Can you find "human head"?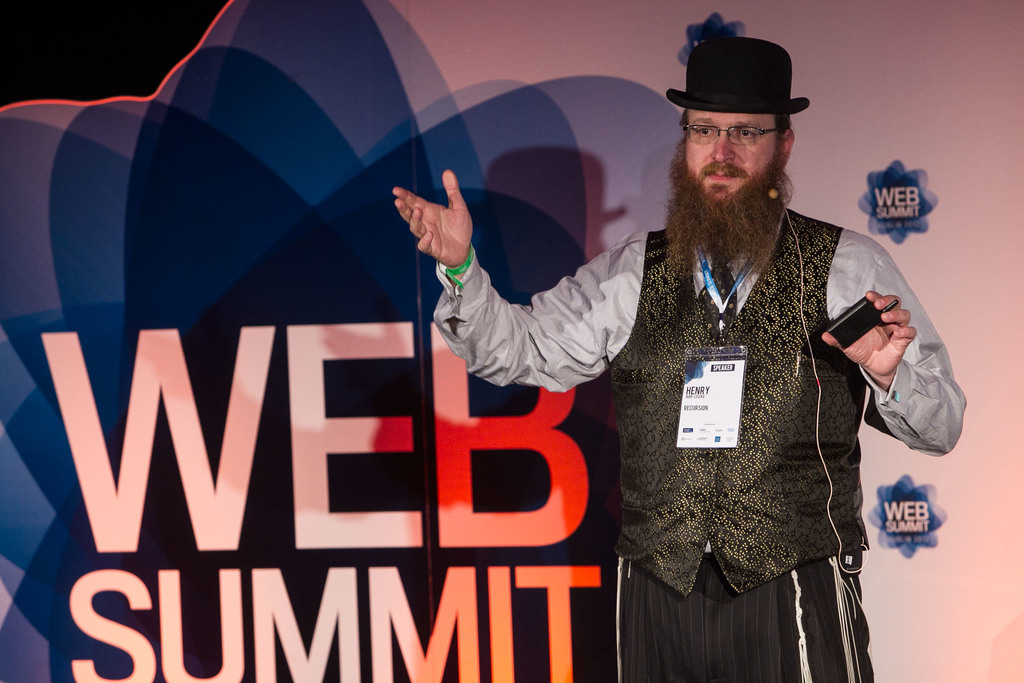
Yes, bounding box: bbox(659, 57, 819, 238).
